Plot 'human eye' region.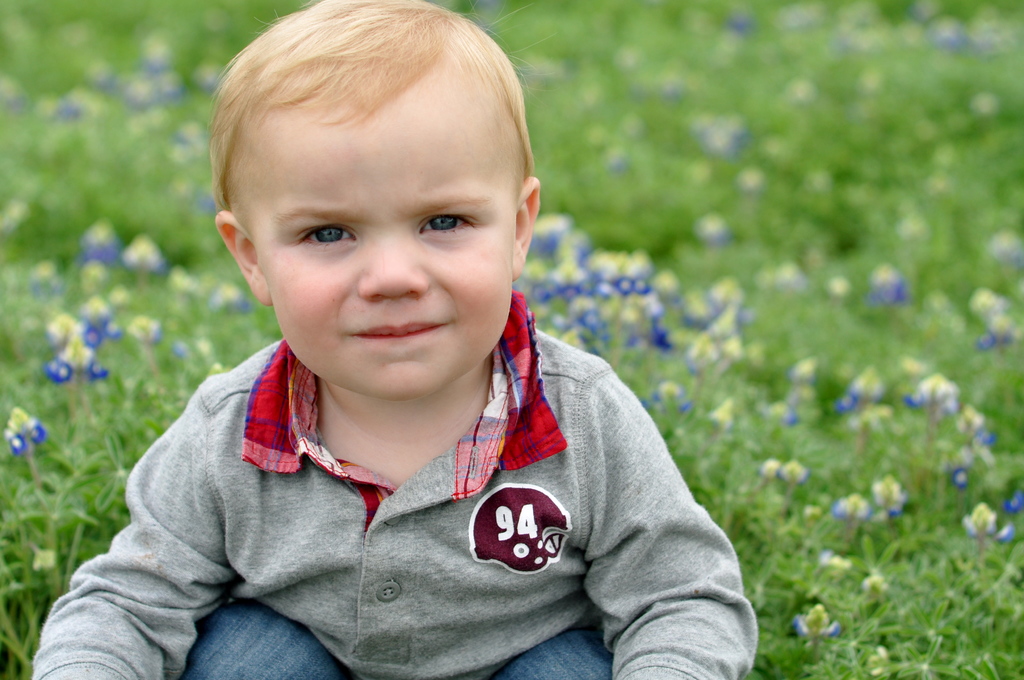
Plotted at <region>396, 189, 489, 247</region>.
